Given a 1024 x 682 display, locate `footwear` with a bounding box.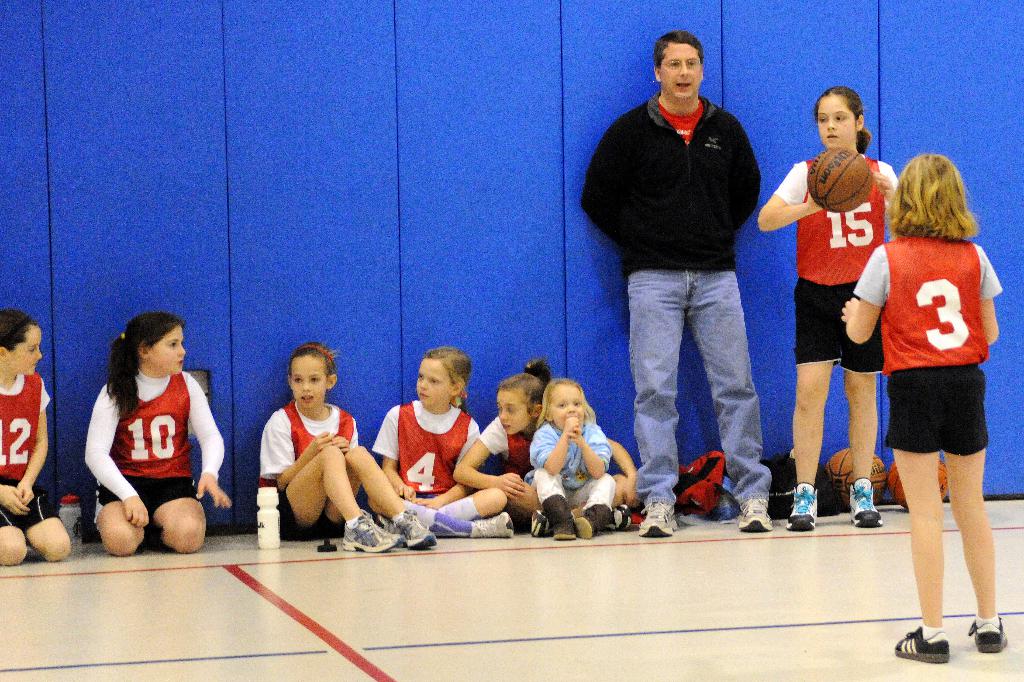
Located: select_region(637, 499, 676, 537).
